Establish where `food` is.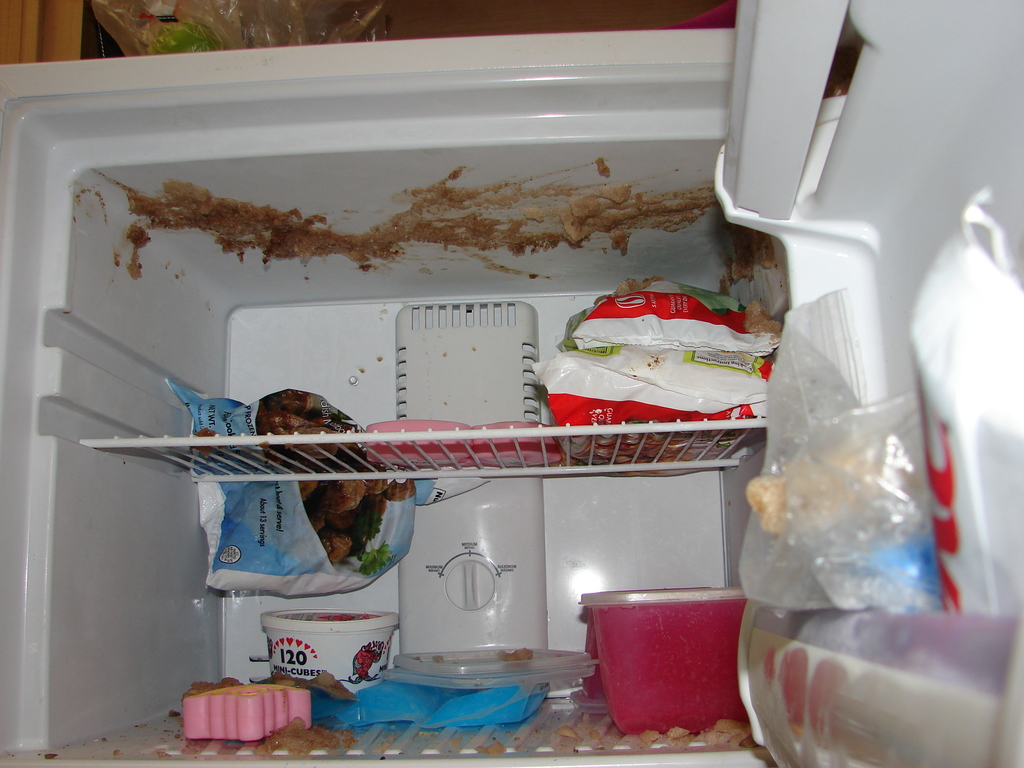
Established at {"left": 501, "top": 647, "right": 529, "bottom": 664}.
